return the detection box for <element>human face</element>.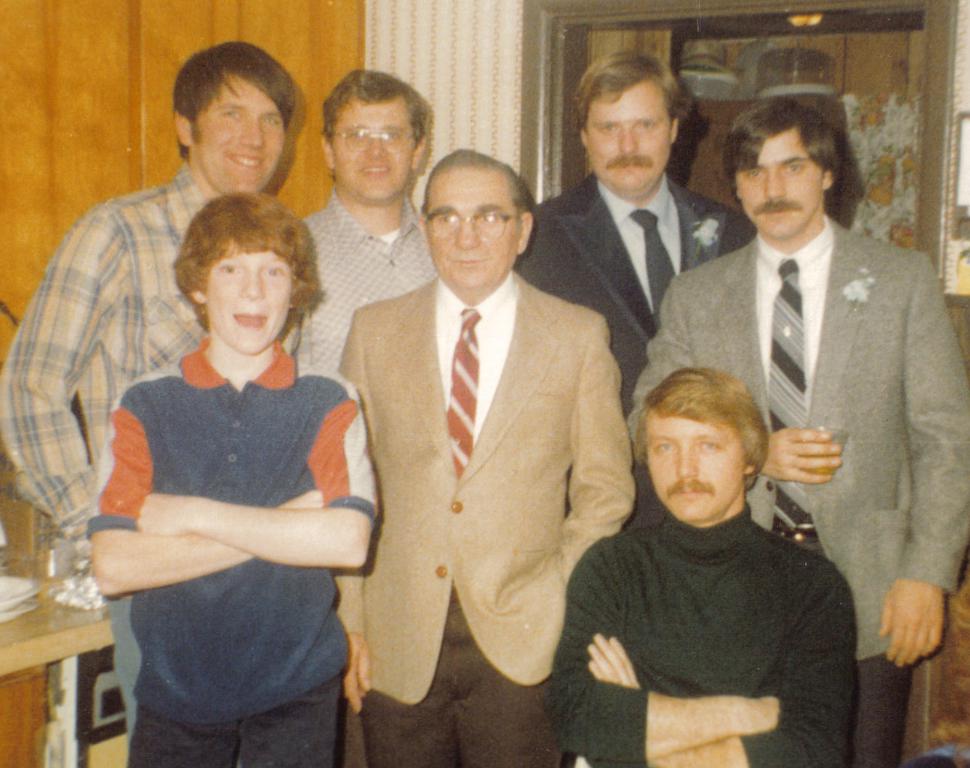
(329, 93, 412, 197).
